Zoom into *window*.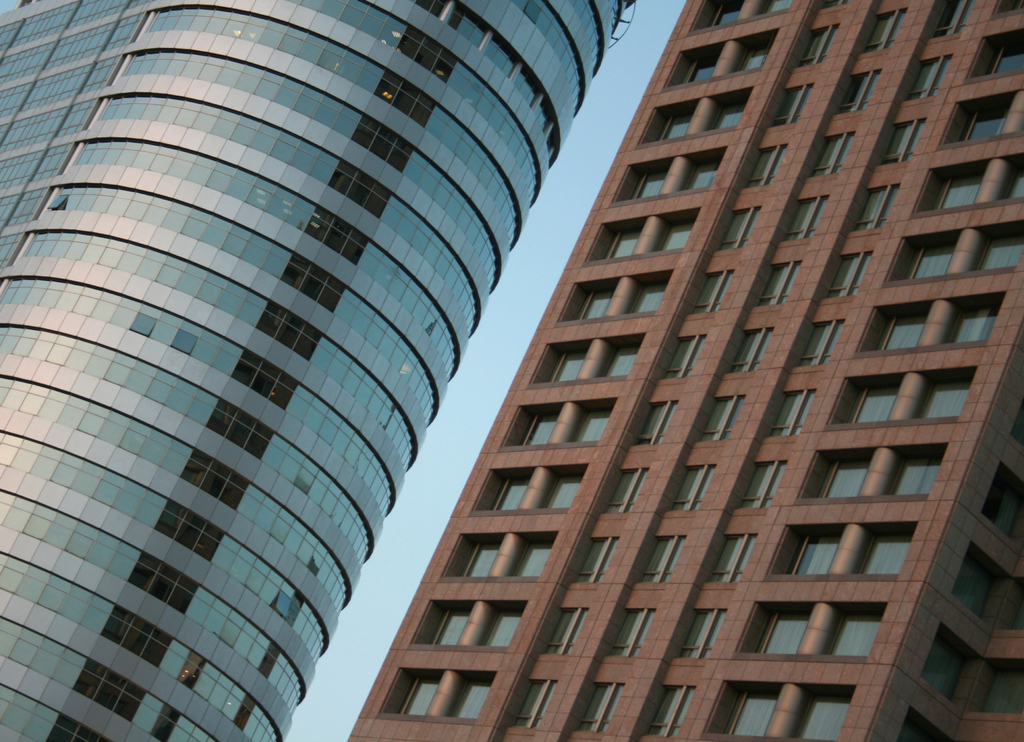
Zoom target: region(677, 611, 727, 661).
